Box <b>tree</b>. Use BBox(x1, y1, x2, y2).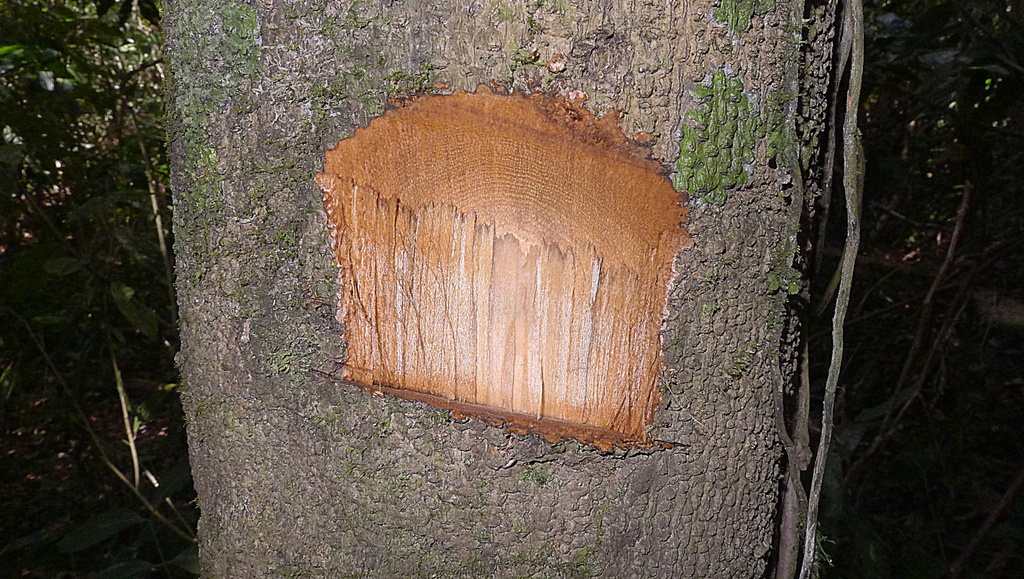
BBox(161, 0, 861, 578).
